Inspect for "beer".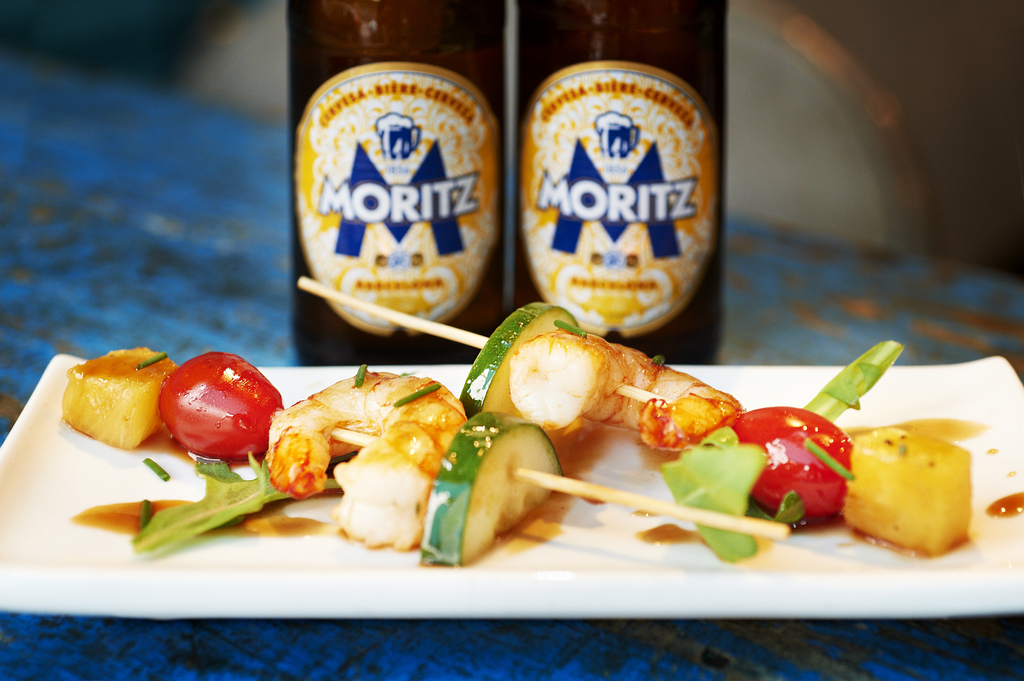
Inspection: box=[268, 0, 519, 382].
